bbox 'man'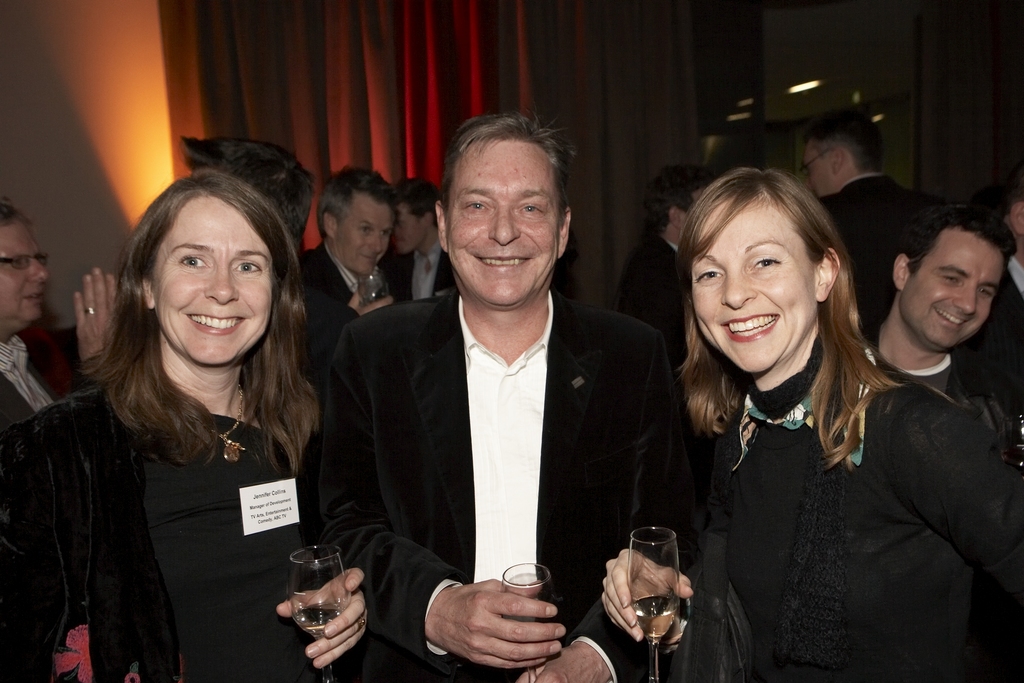
618/159/724/353
